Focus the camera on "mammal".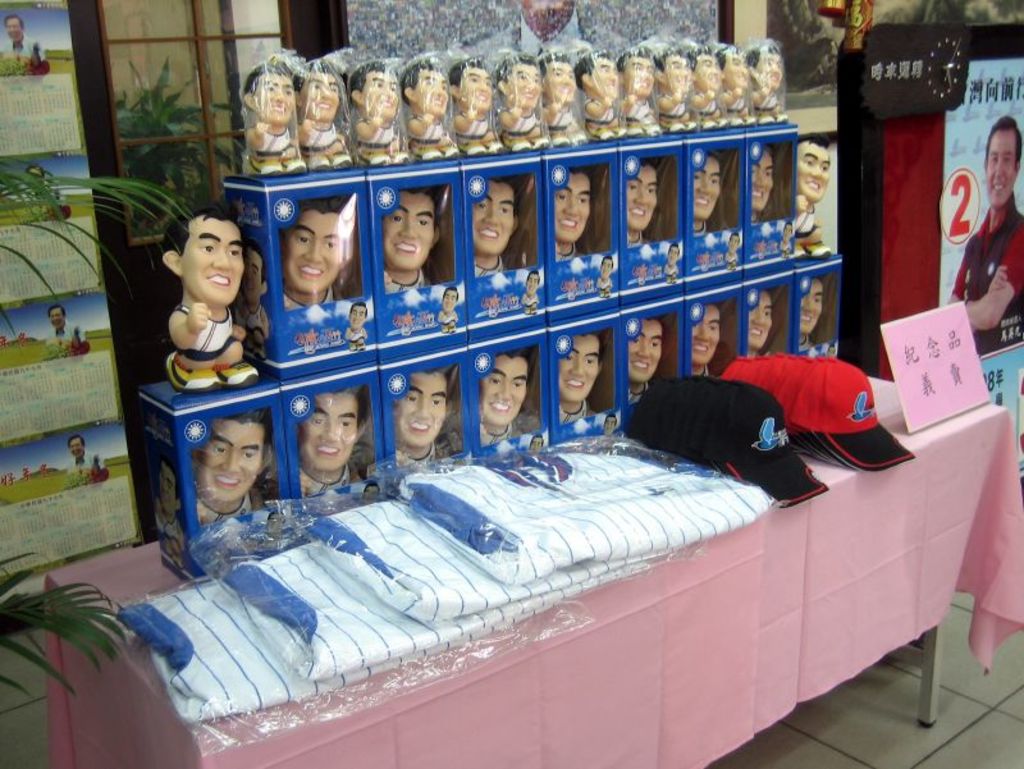
Focus region: region(801, 276, 827, 356).
